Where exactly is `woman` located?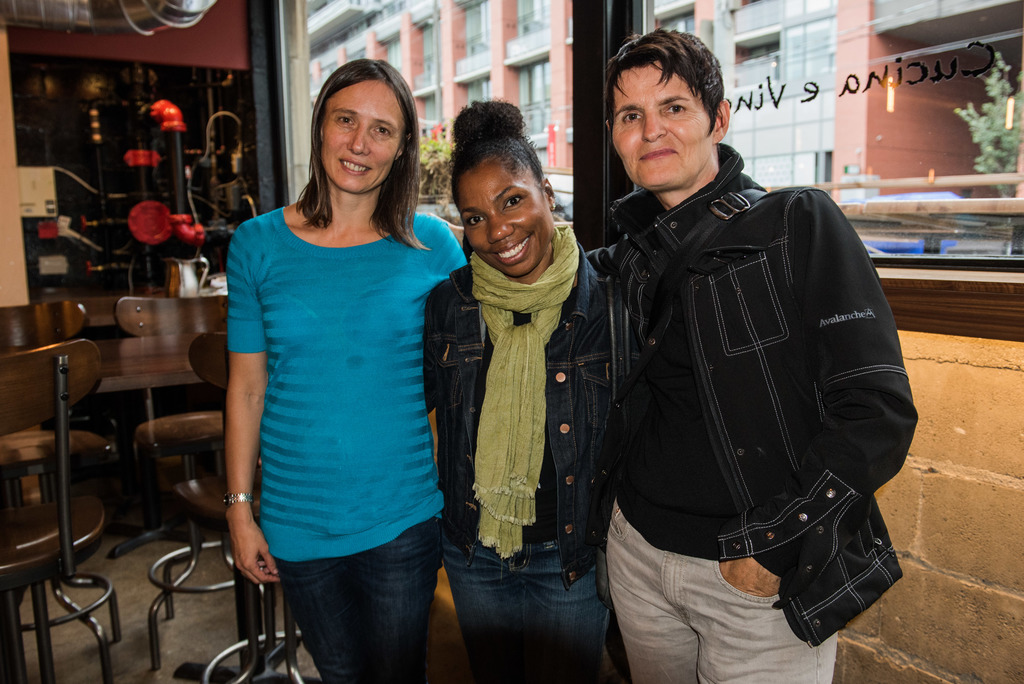
Its bounding box is {"left": 421, "top": 97, "right": 631, "bottom": 683}.
